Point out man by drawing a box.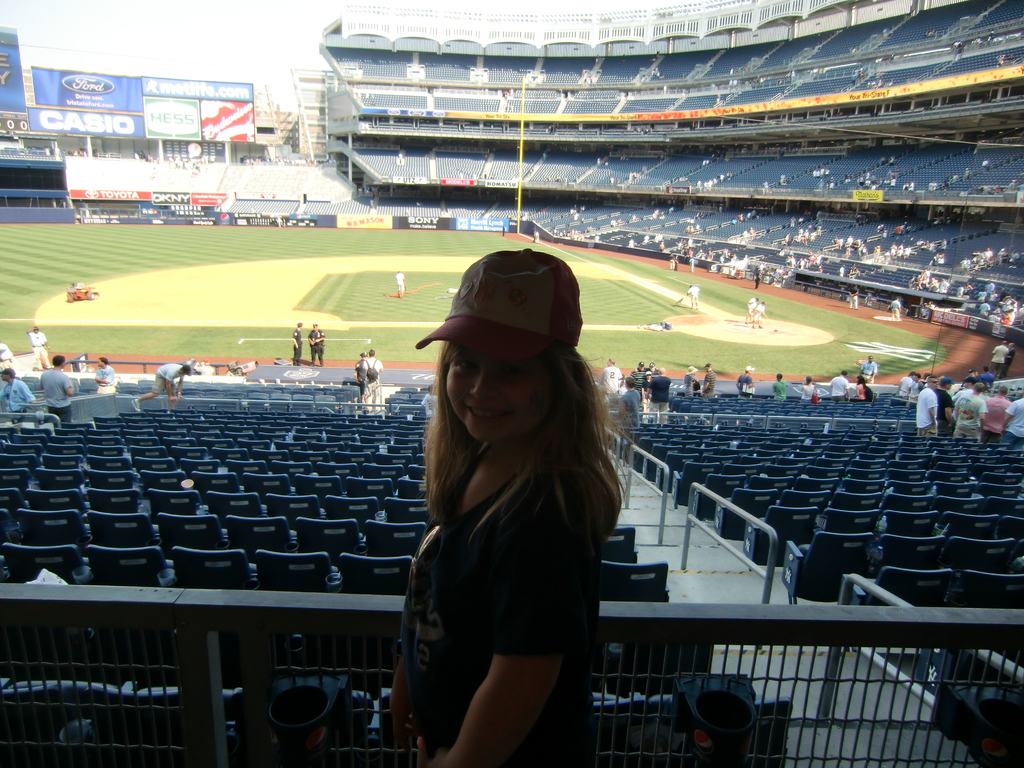
[91, 355, 115, 396].
